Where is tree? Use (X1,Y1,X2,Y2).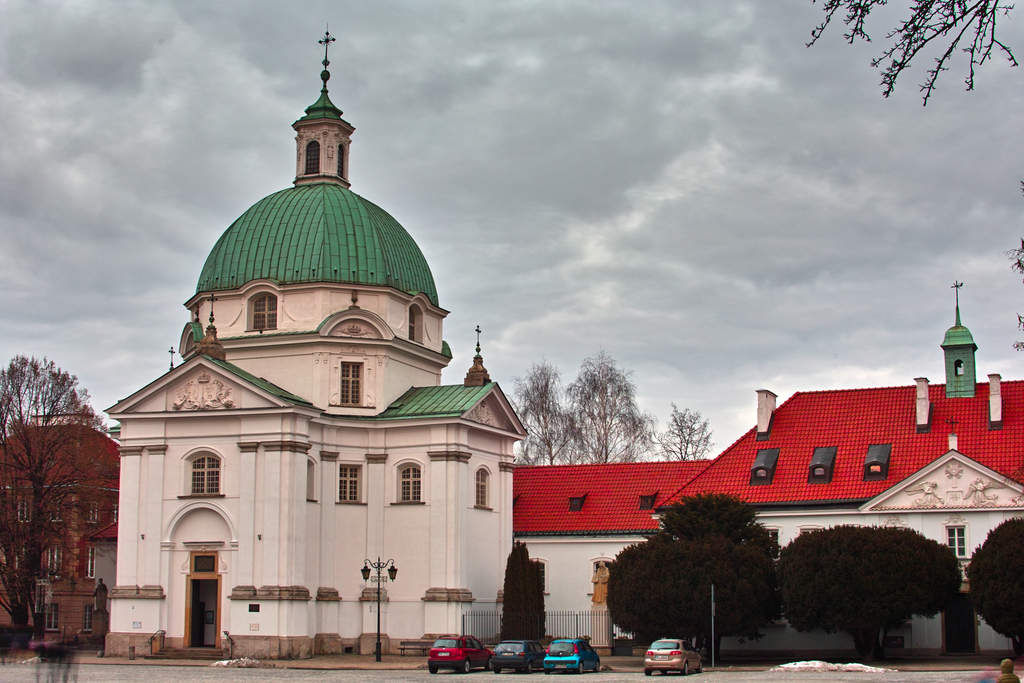
(591,494,782,671).
